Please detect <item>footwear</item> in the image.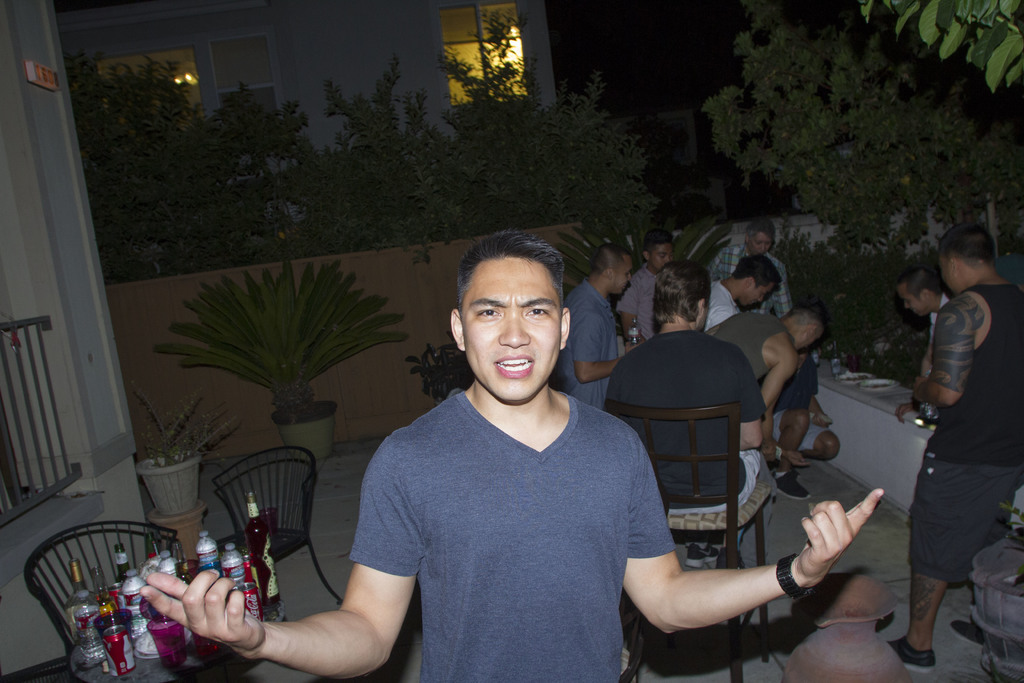
x1=706 y1=544 x2=719 y2=568.
